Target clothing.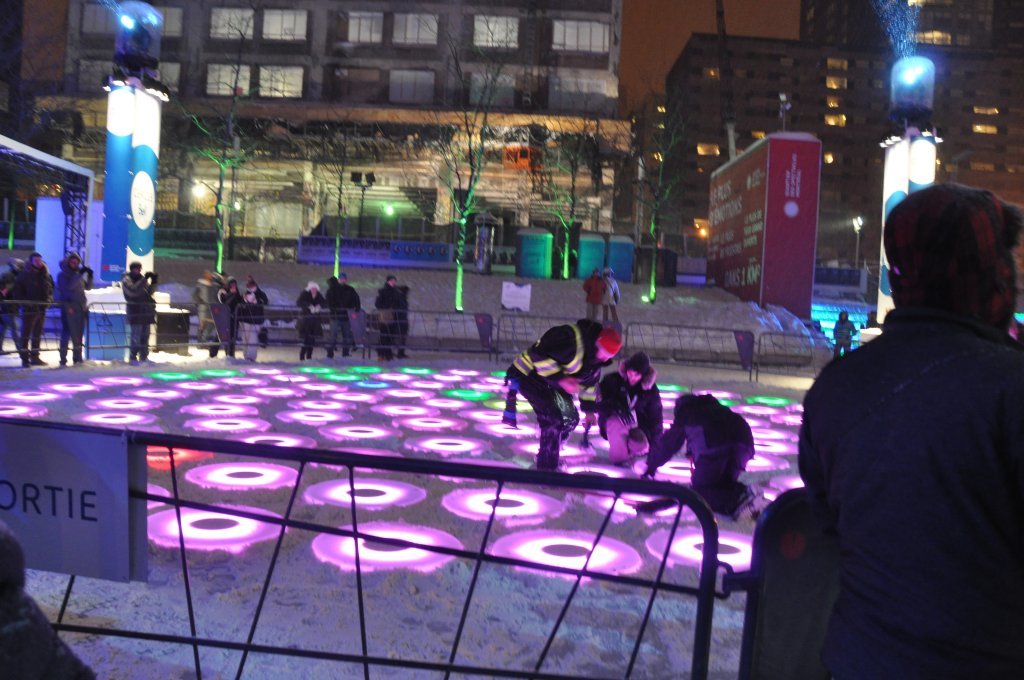
Target region: crop(213, 290, 237, 348).
